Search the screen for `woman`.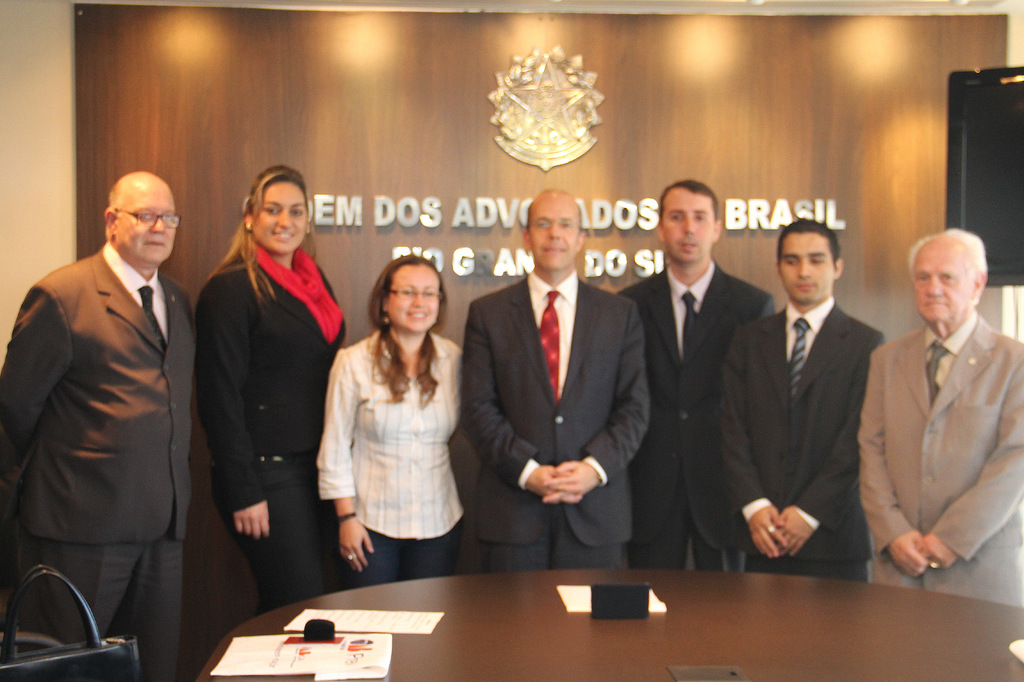
Found at (319,257,470,586).
